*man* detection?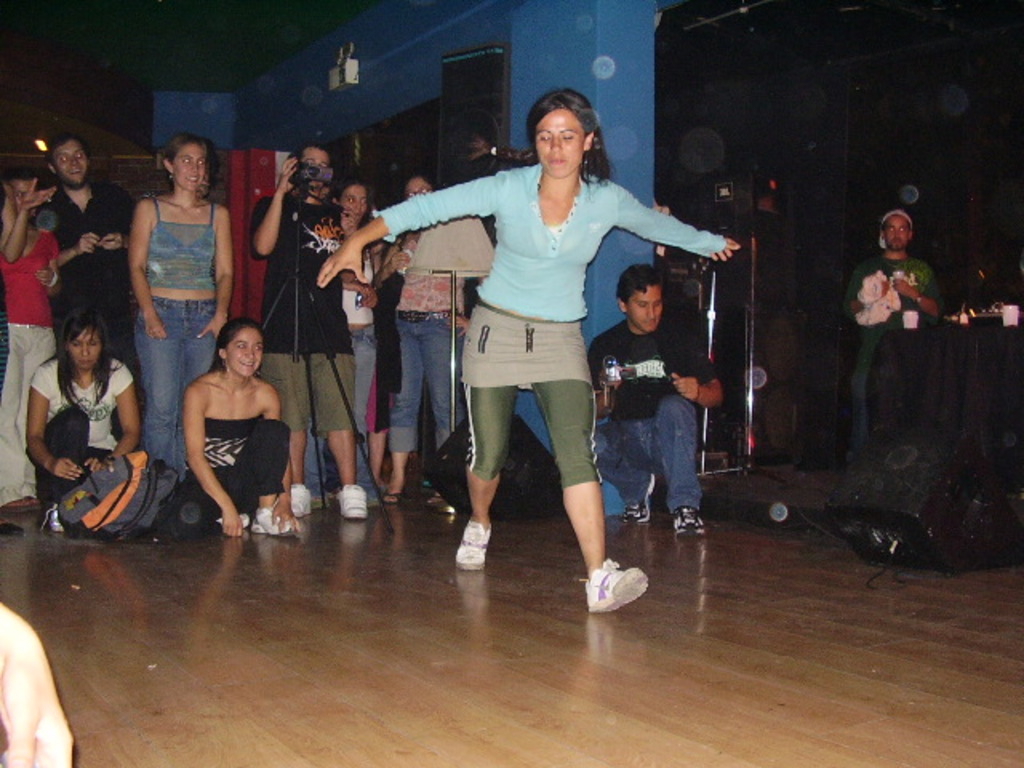
43, 126, 142, 370
